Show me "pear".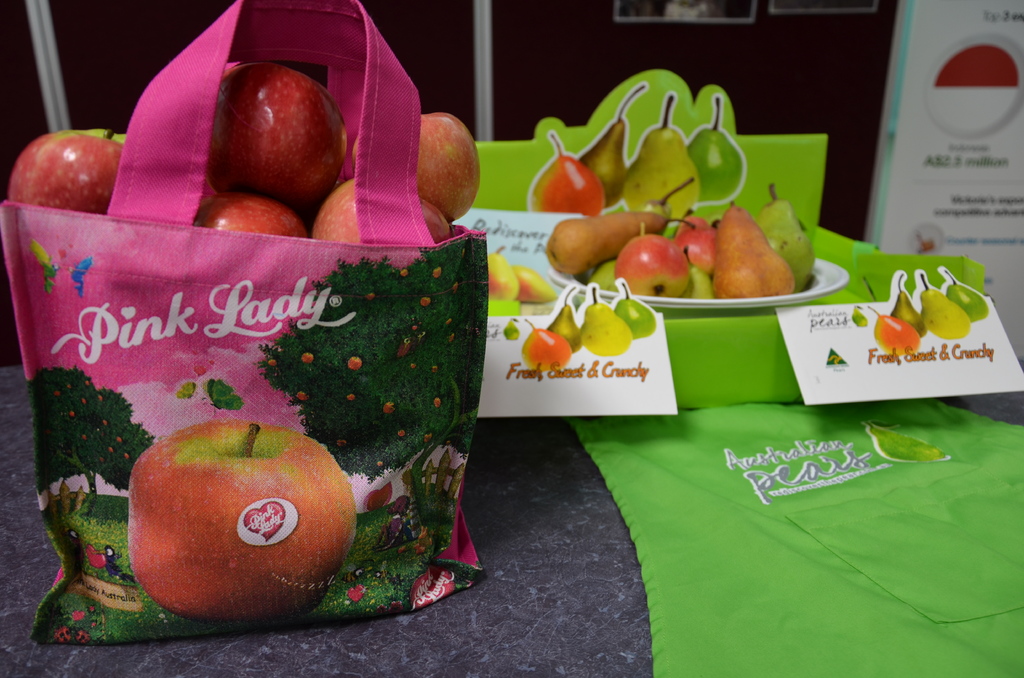
"pear" is here: left=587, top=252, right=622, bottom=302.
